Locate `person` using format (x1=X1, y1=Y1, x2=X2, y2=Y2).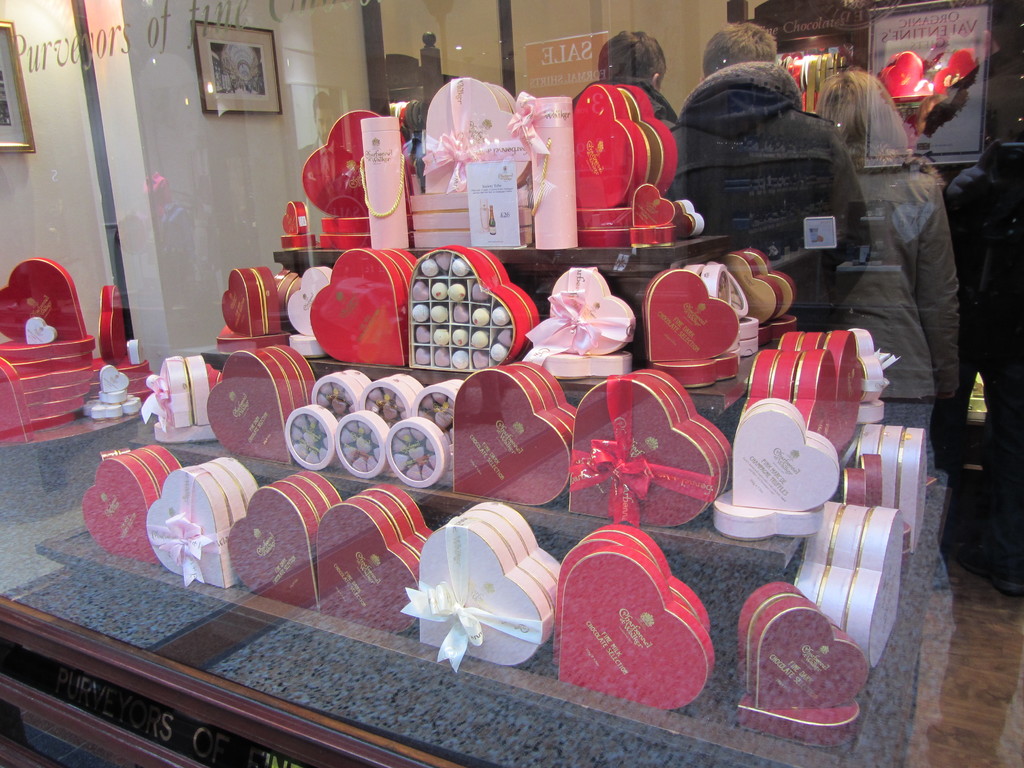
(x1=941, y1=129, x2=1023, y2=589).
